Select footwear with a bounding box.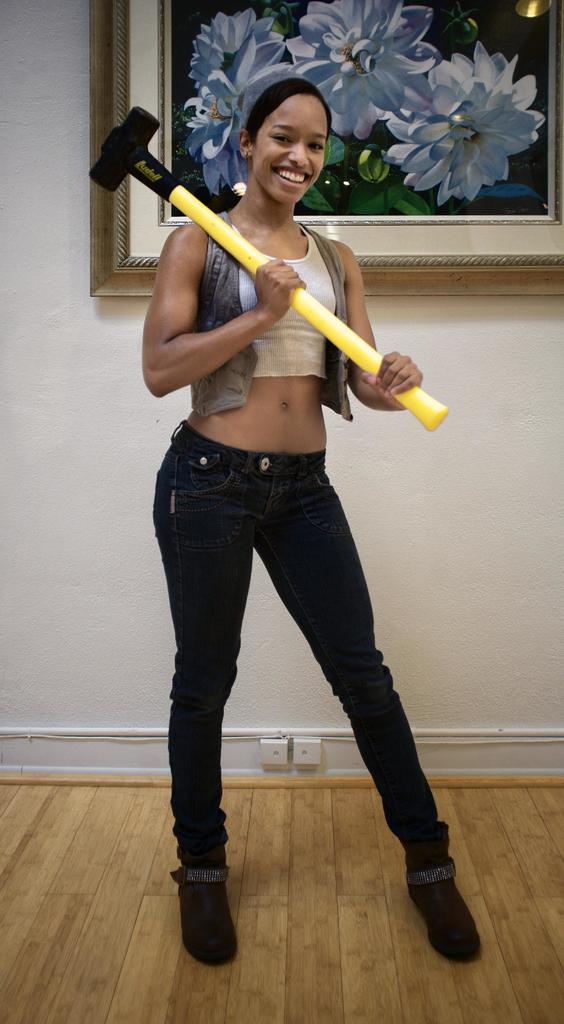
pyautogui.locateOnScreen(170, 858, 236, 967).
